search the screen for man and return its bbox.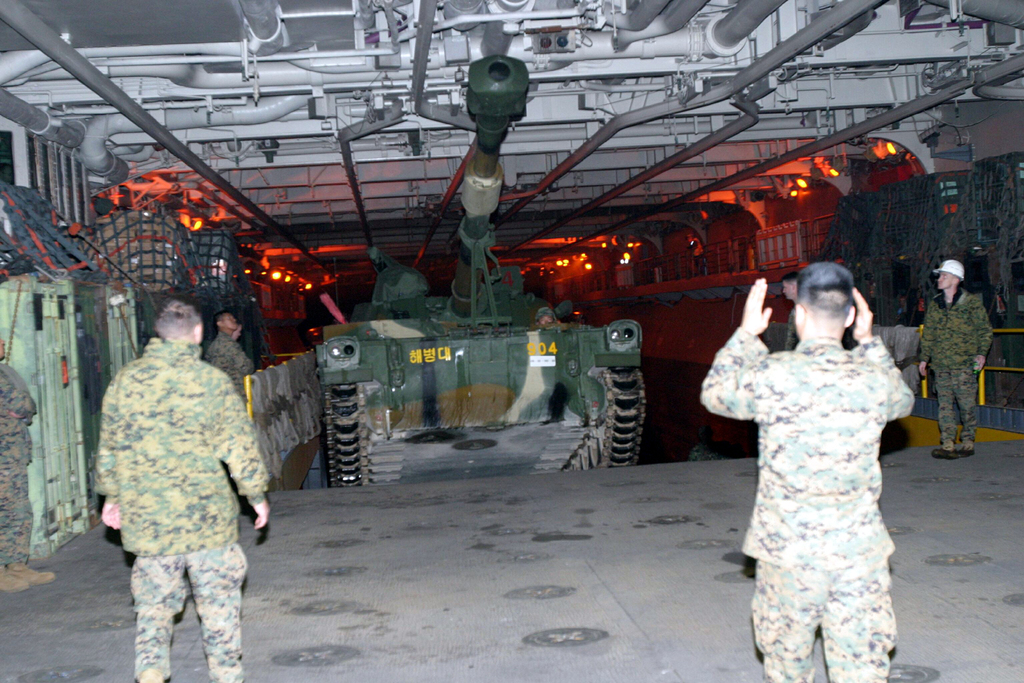
Found: l=209, t=313, r=254, b=391.
